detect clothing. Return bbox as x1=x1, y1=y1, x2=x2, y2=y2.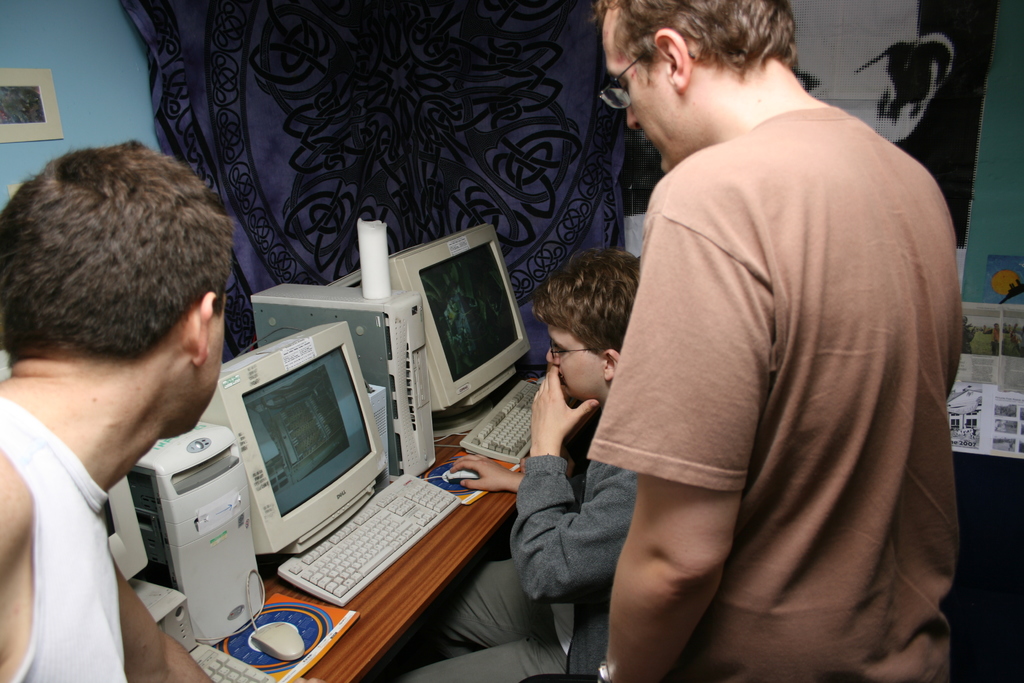
x1=524, y1=441, x2=636, y2=682.
